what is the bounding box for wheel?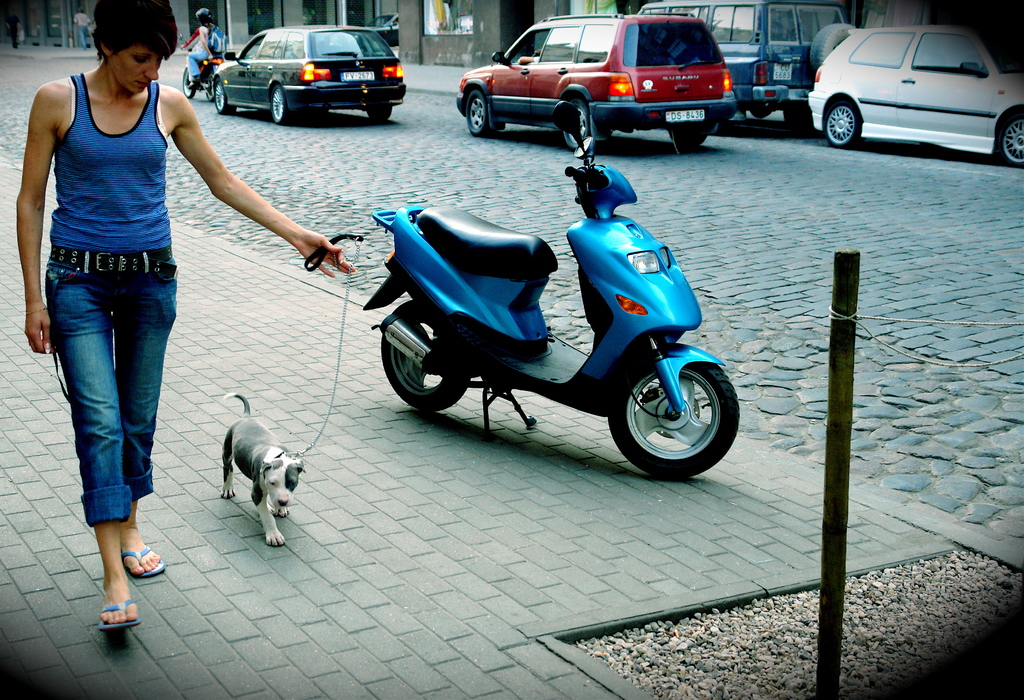
(561, 98, 595, 154).
